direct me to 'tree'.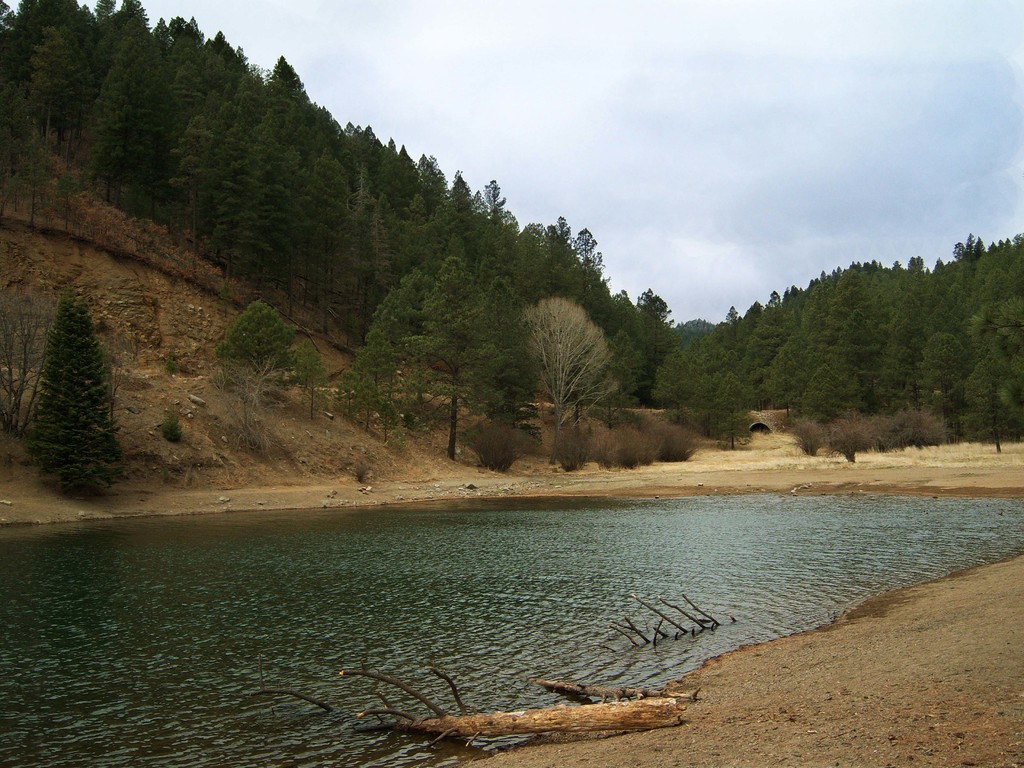
Direction: [207,291,291,376].
